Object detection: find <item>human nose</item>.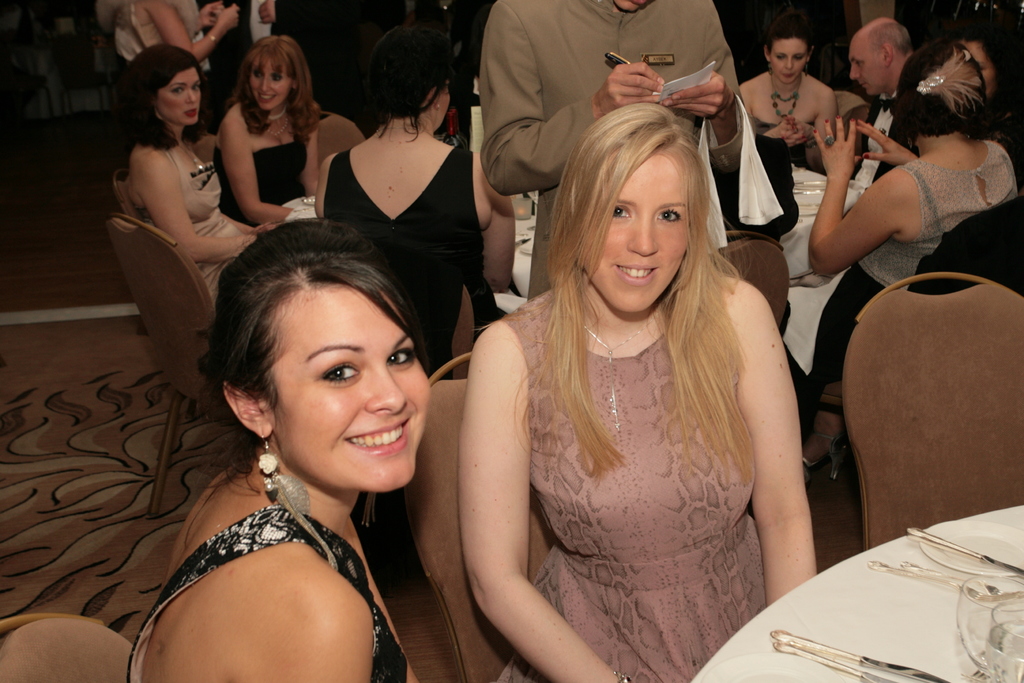
(848, 60, 862, 83).
